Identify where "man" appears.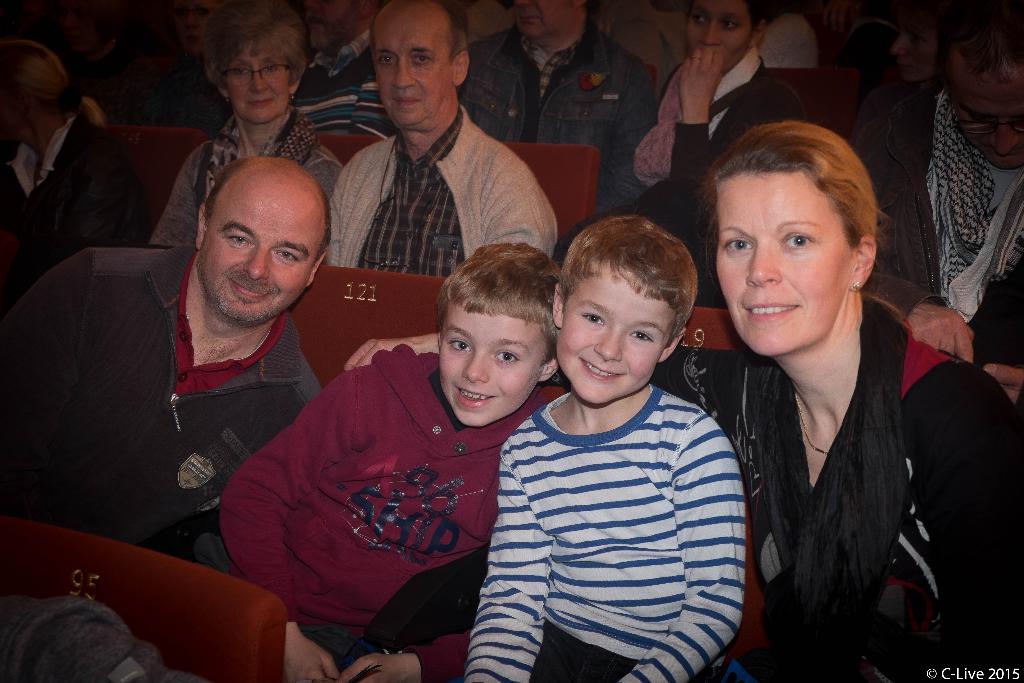
Appears at pyautogui.locateOnScreen(465, 6, 682, 236).
